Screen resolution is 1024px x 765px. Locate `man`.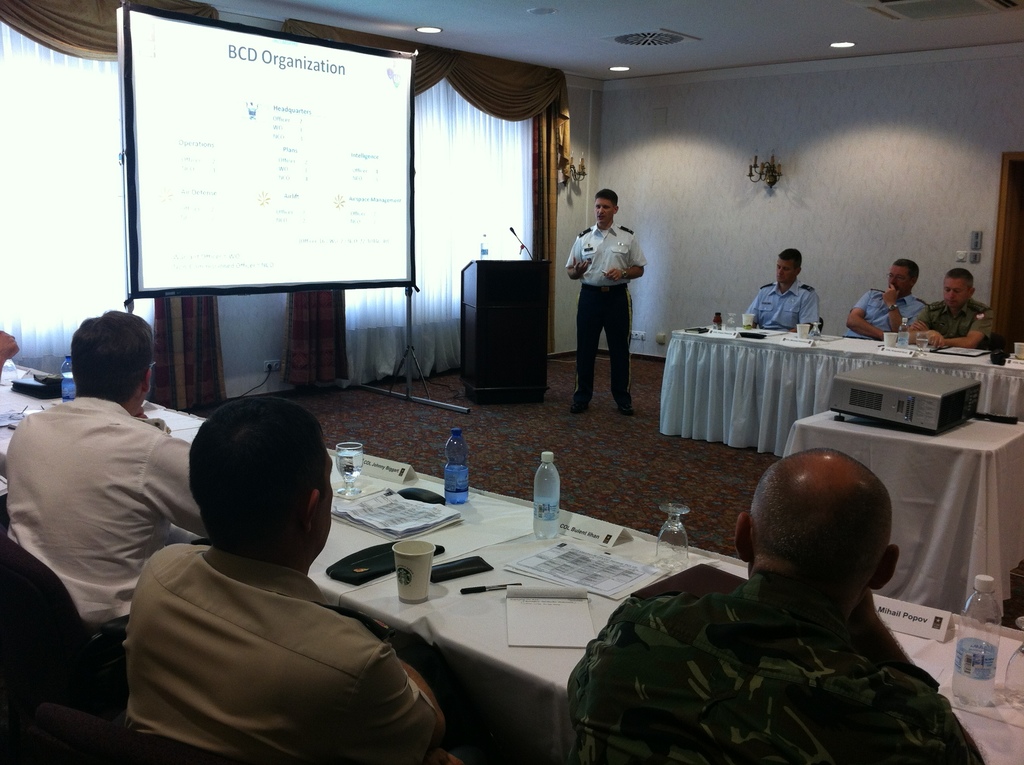
[3,312,207,662].
